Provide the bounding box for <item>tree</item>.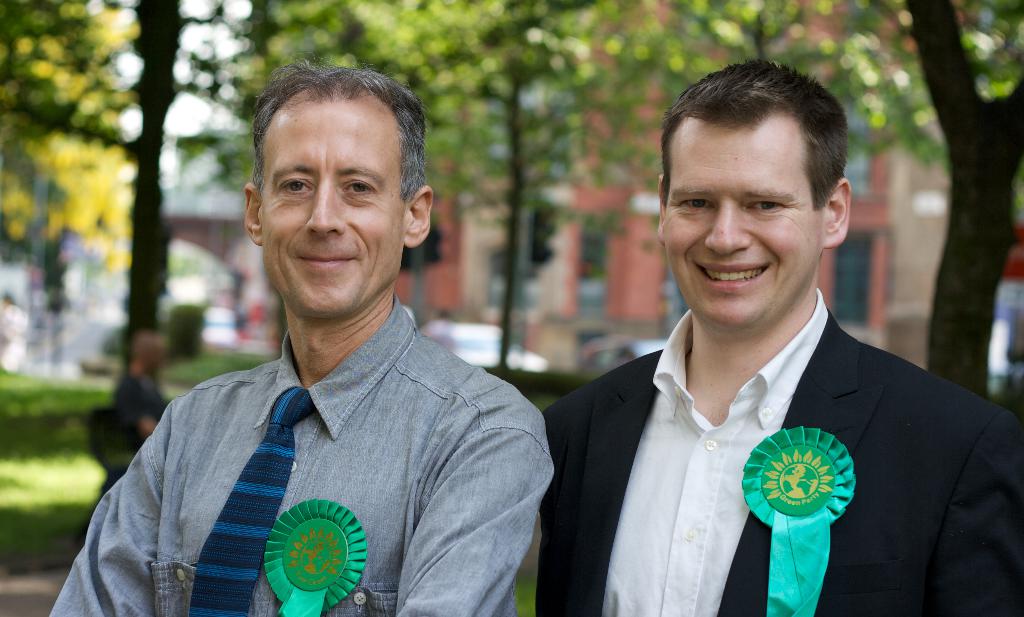
Rect(0, 0, 367, 429).
